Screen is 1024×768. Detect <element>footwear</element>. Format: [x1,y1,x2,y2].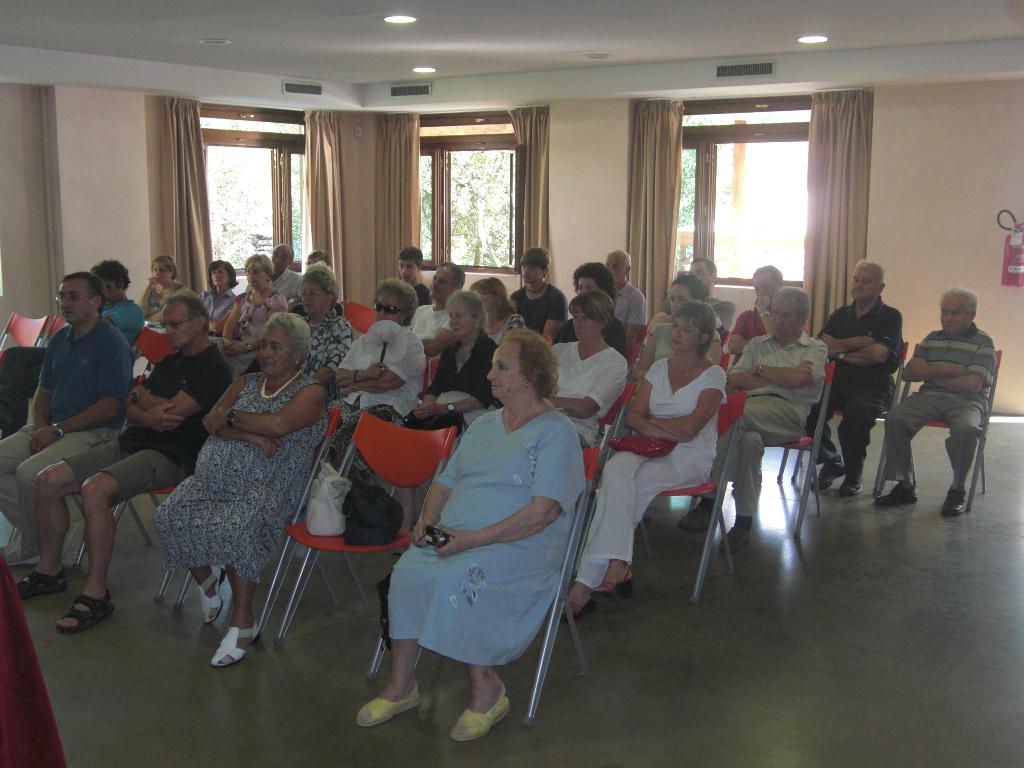
[209,613,266,664].
